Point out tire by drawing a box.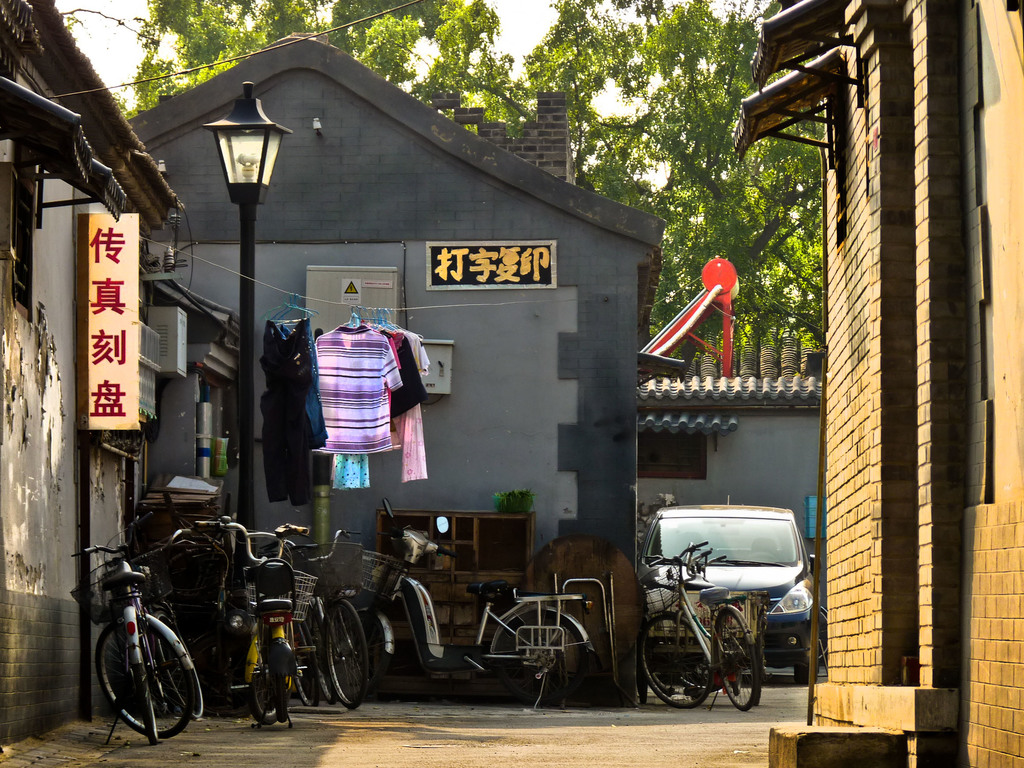
select_region(271, 647, 289, 723).
